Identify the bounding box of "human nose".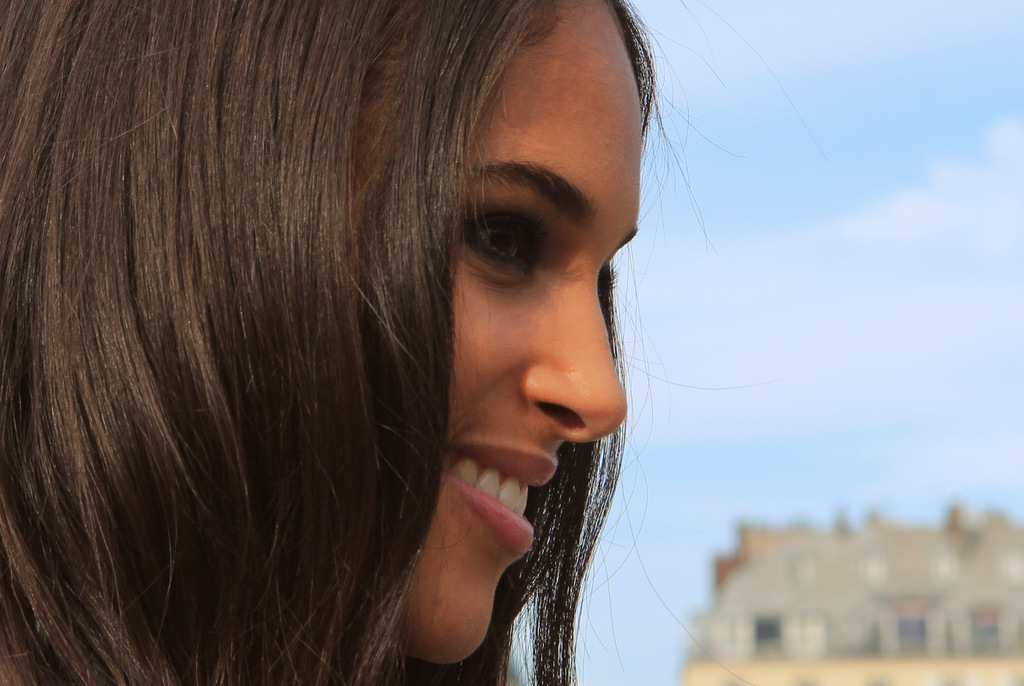
[514,274,632,446].
